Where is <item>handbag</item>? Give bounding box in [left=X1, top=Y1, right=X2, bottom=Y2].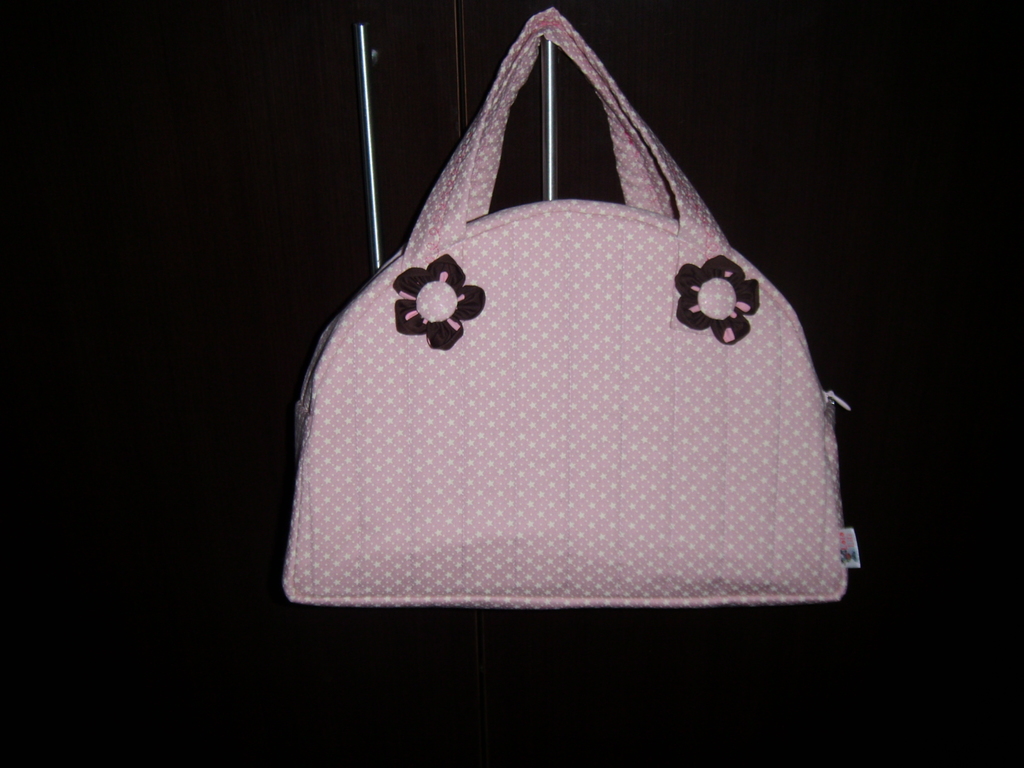
[left=285, top=5, right=861, bottom=605].
